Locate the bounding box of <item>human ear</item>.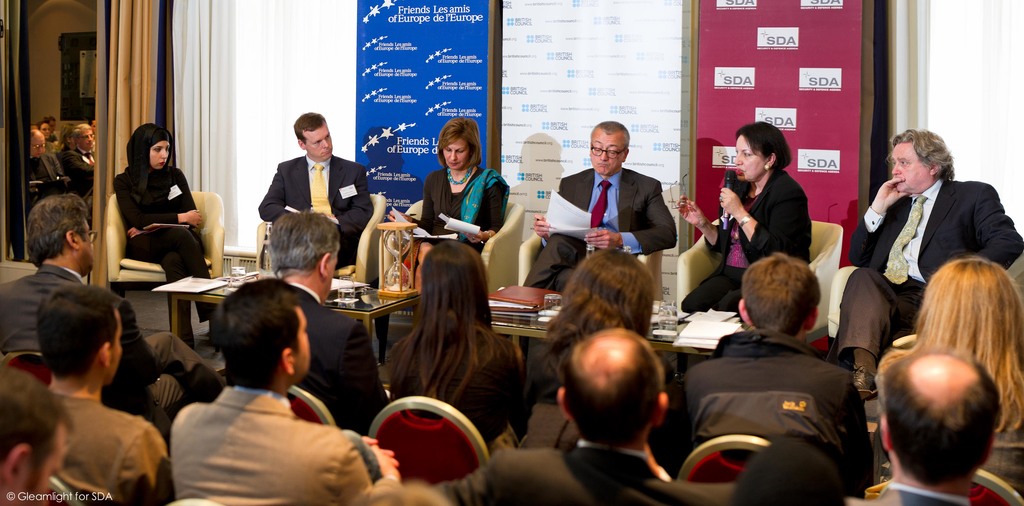
Bounding box: 881, 414, 891, 452.
